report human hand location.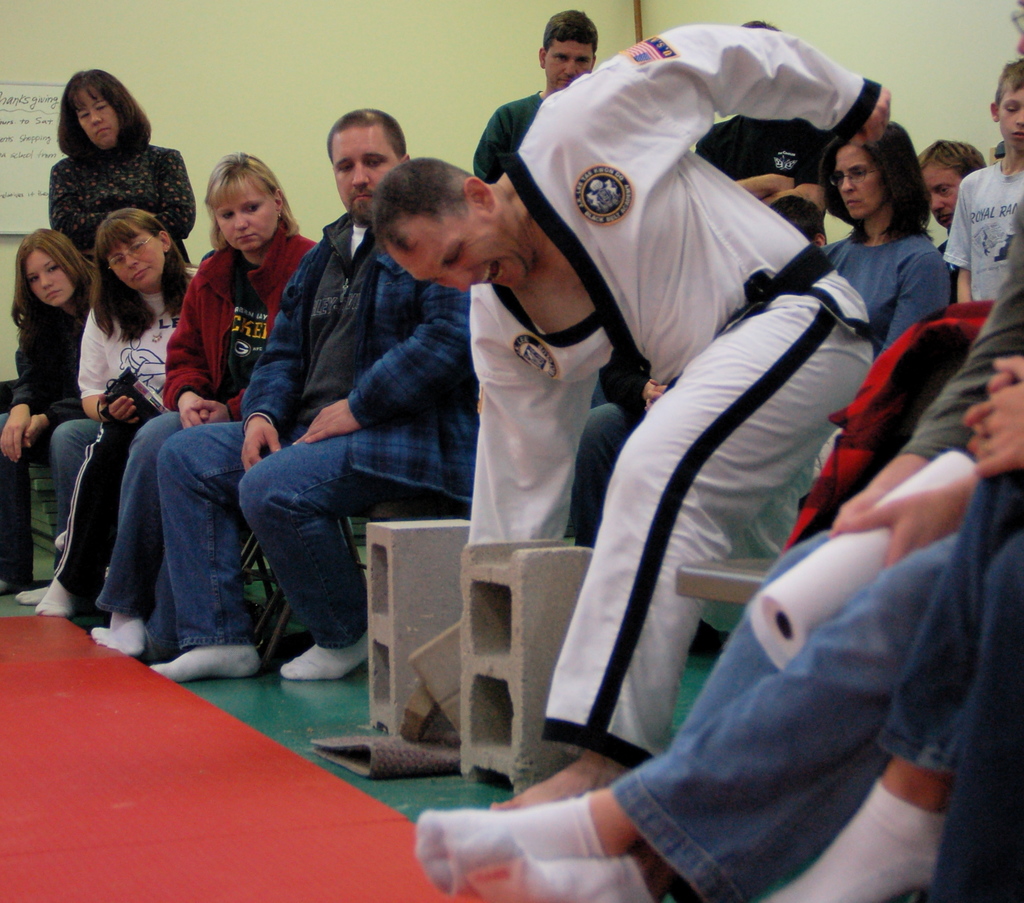
Report: (237, 408, 285, 469).
